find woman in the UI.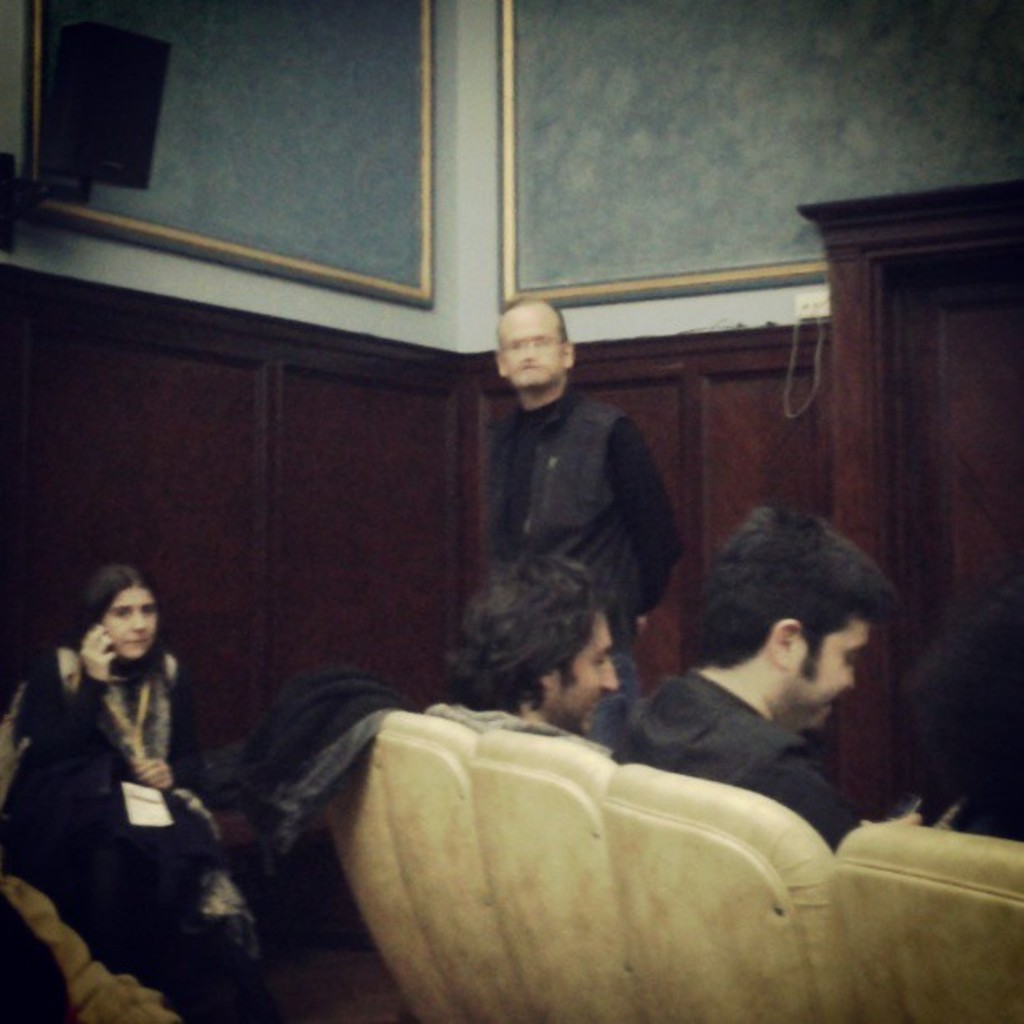
UI element at bbox=(0, 557, 258, 1017).
